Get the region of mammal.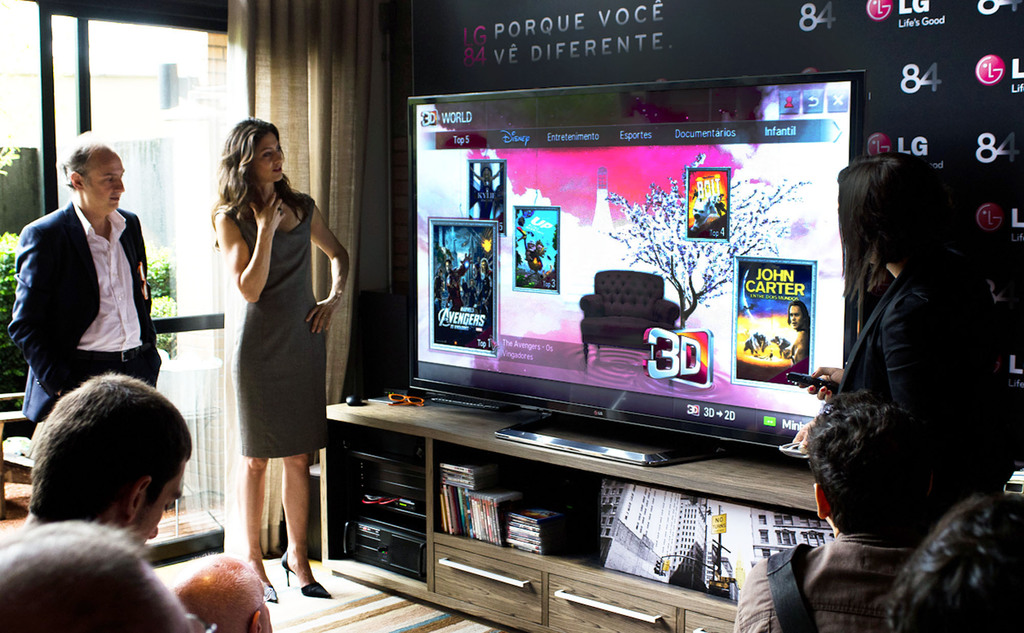
bbox=(796, 147, 1023, 516).
